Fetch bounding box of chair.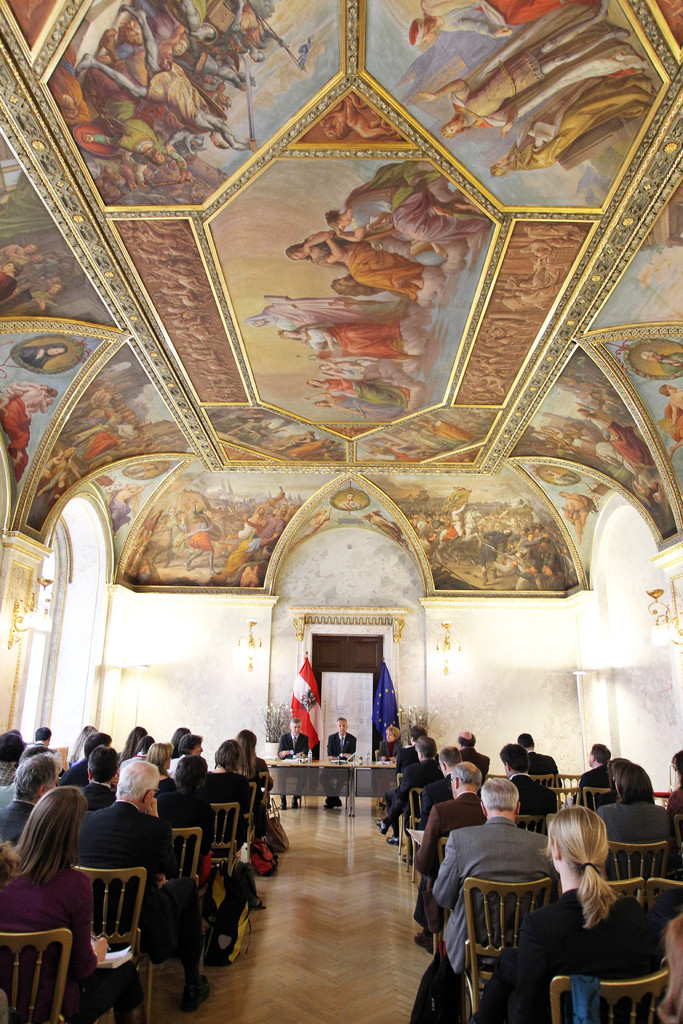
Bbox: l=254, t=772, r=270, b=824.
